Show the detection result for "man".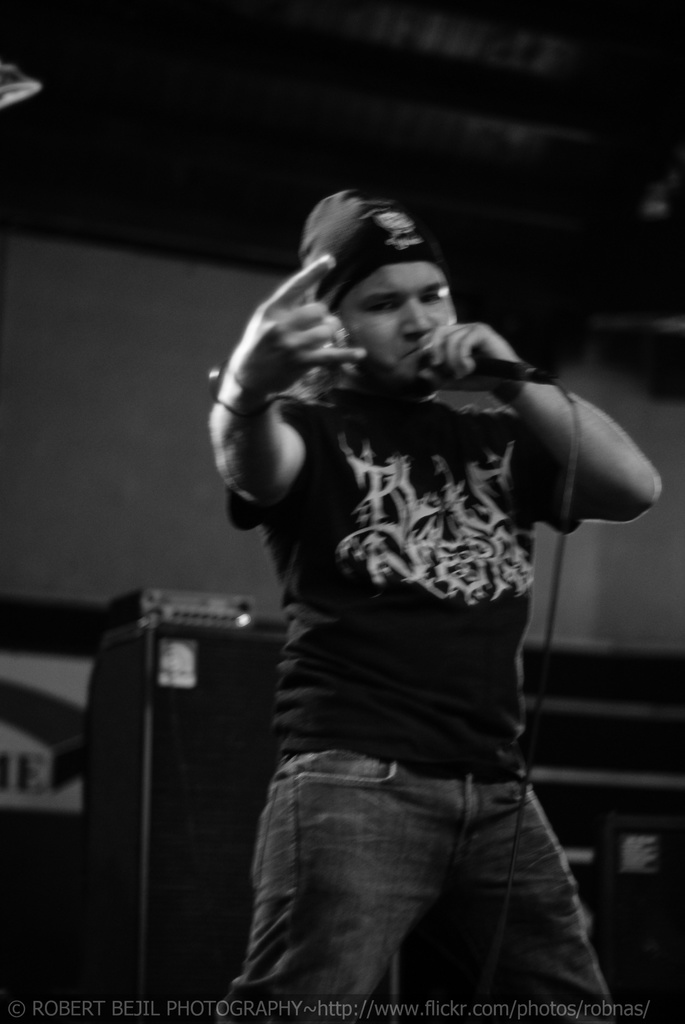
[155, 170, 652, 969].
